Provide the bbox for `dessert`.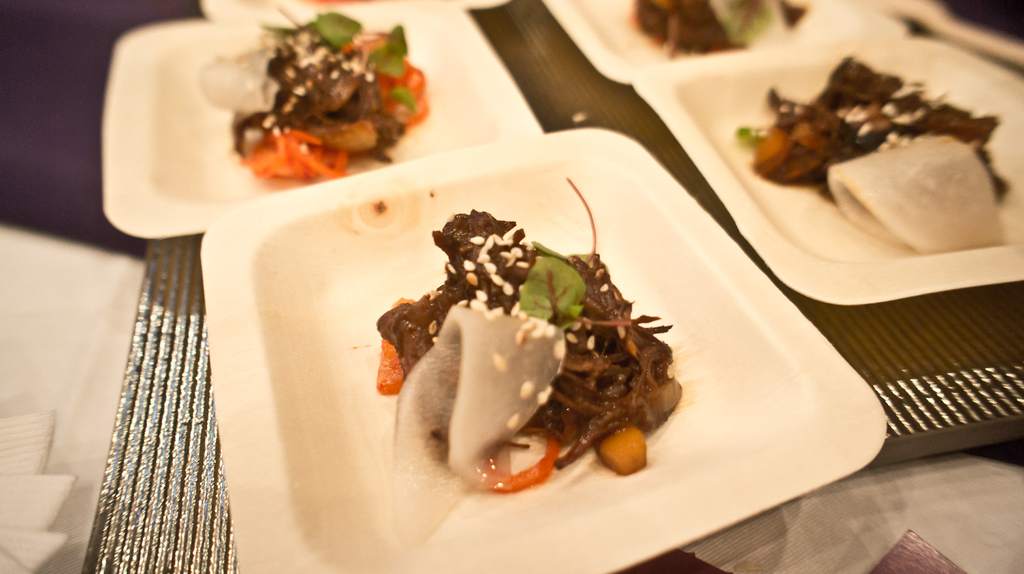
[746,43,995,289].
